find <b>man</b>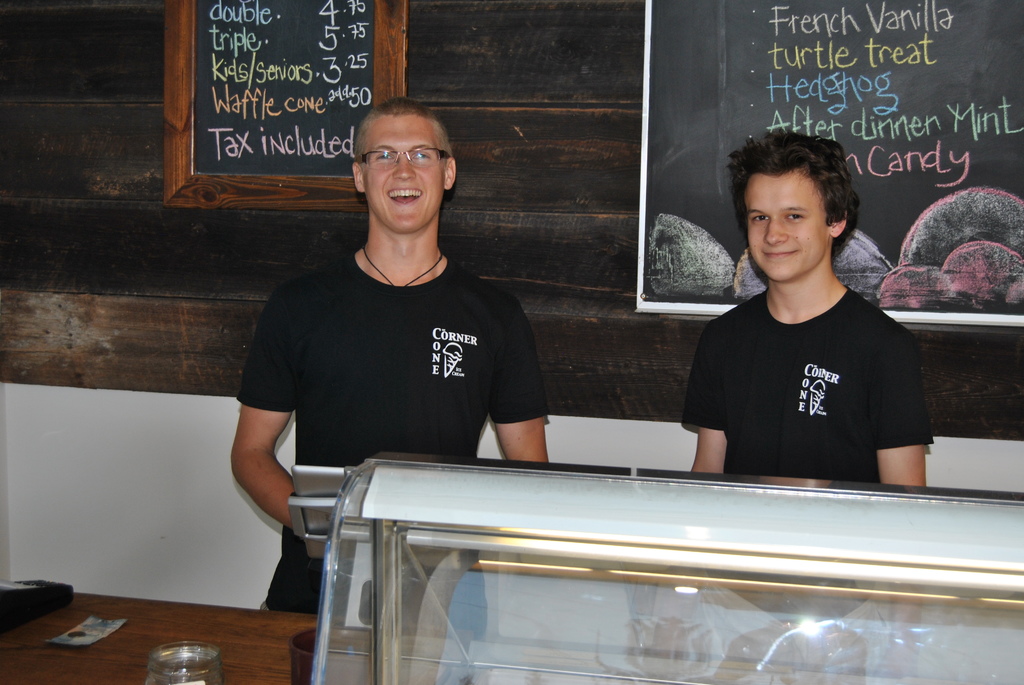
bbox=(678, 135, 932, 498)
